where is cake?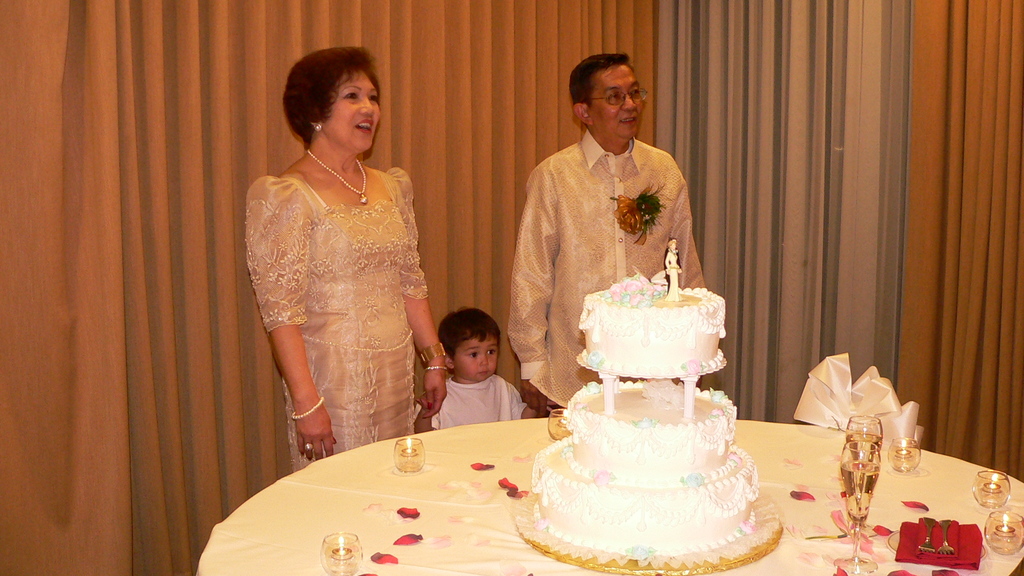
x1=524 y1=266 x2=771 y2=558.
